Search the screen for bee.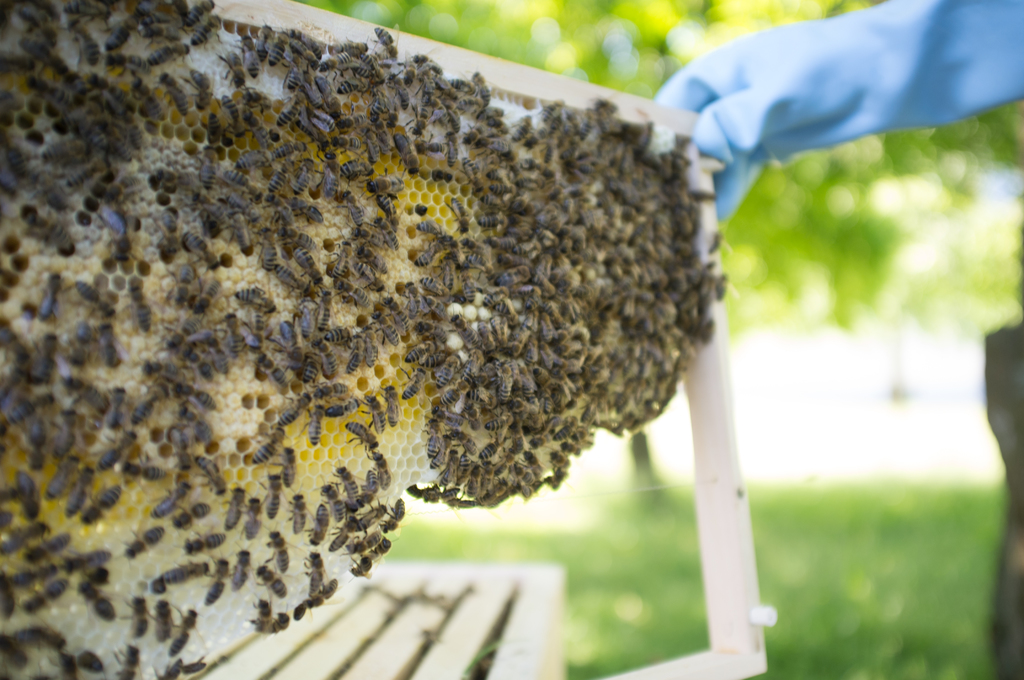
Found at (6,620,68,654).
